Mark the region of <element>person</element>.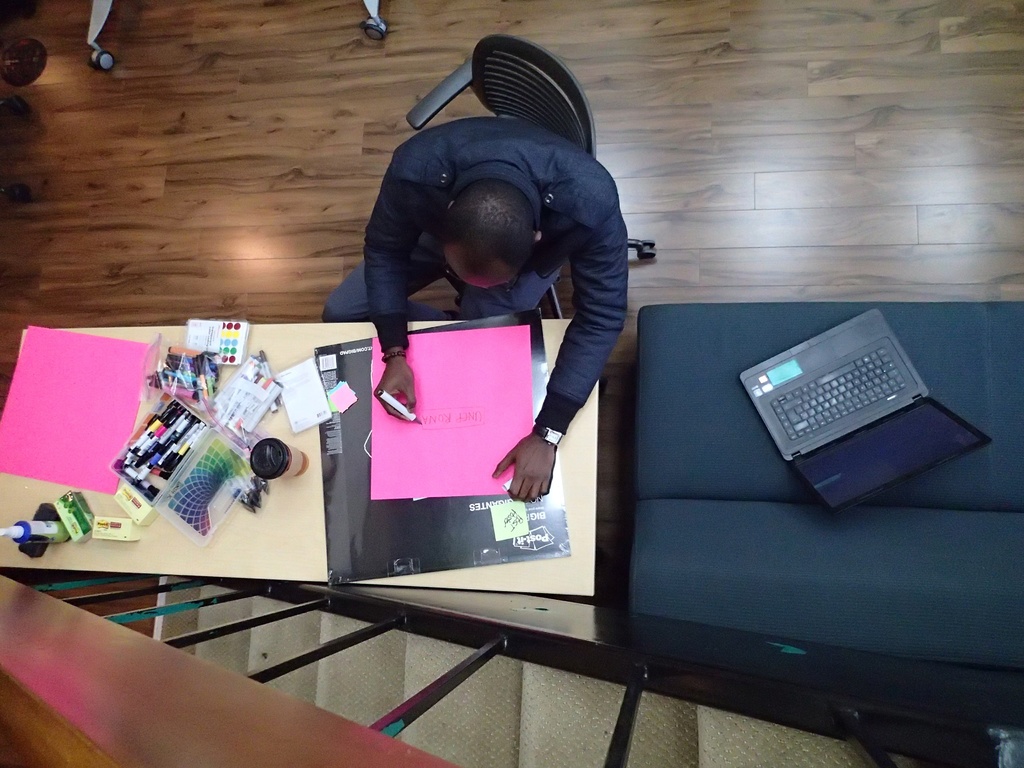
Region: rect(317, 114, 632, 515).
